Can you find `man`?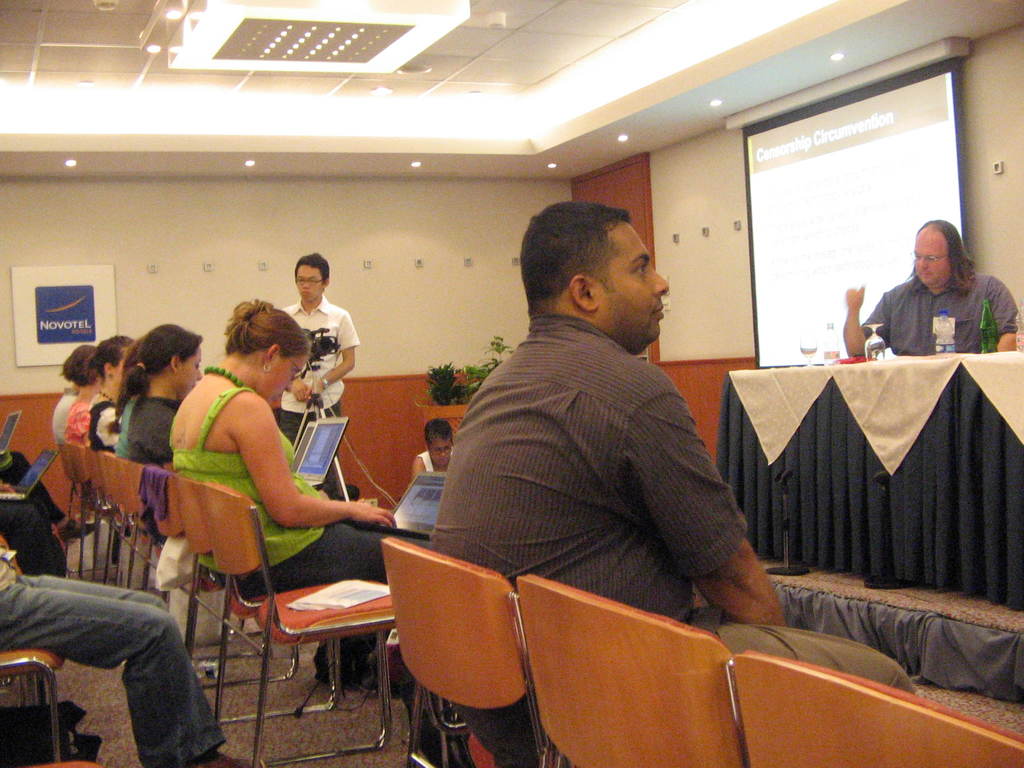
Yes, bounding box: bbox(860, 227, 1001, 358).
